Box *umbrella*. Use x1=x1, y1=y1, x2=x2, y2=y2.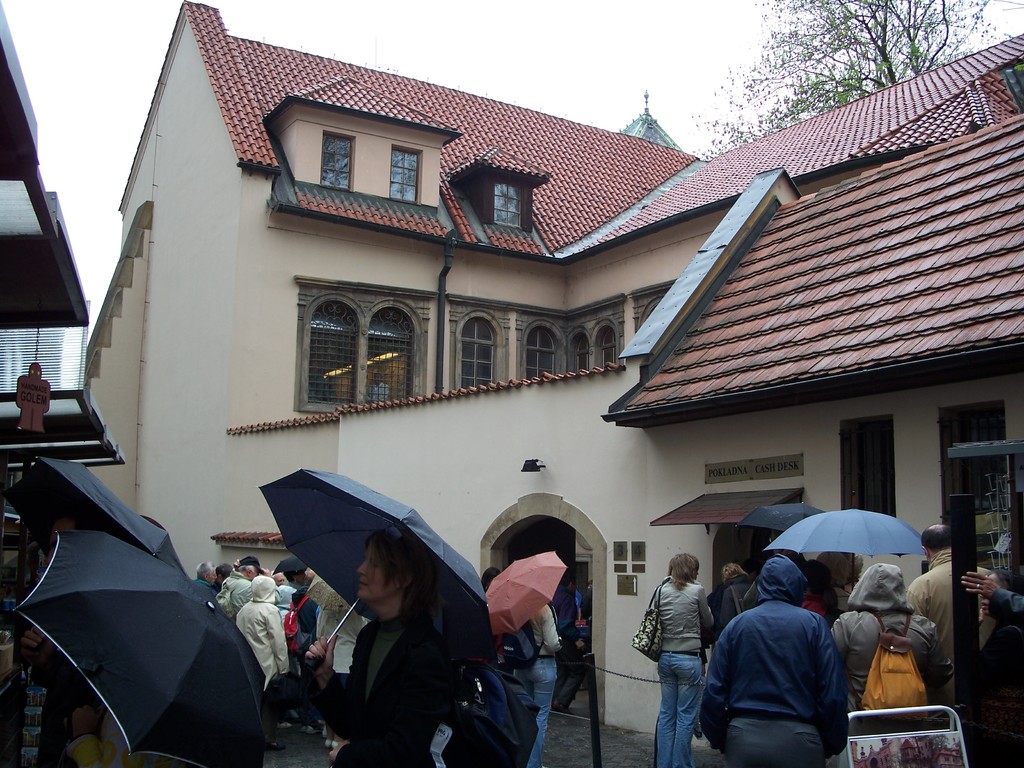
x1=257, y1=467, x2=497, y2=668.
